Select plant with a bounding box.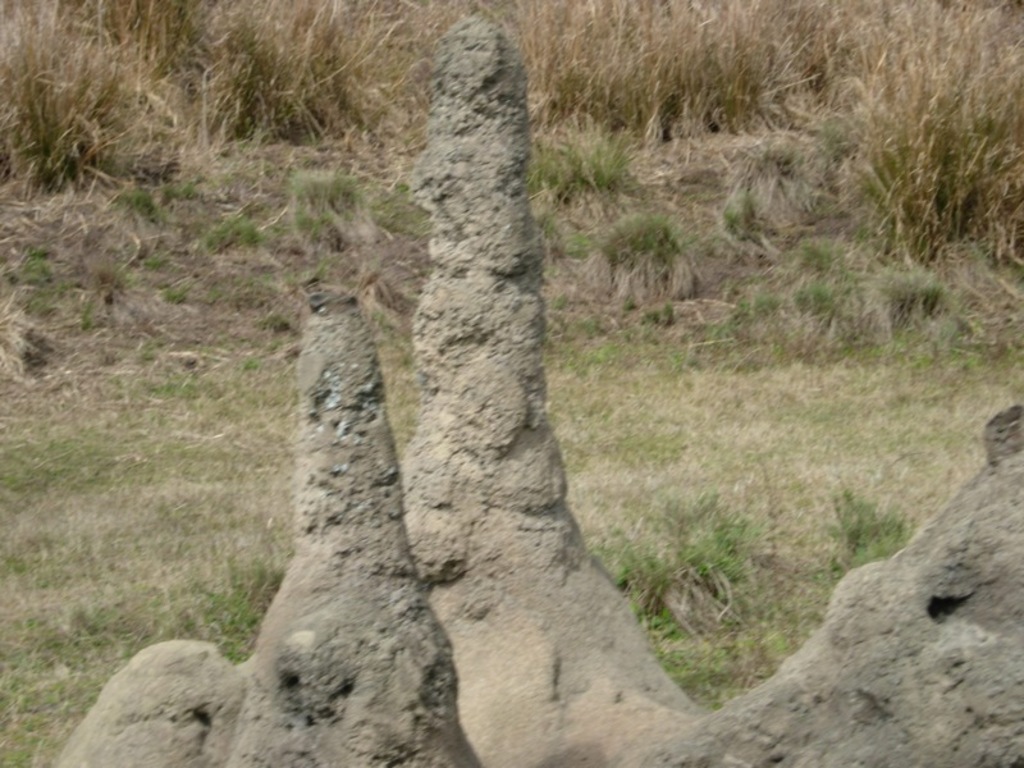
[x1=552, y1=352, x2=1023, y2=561].
